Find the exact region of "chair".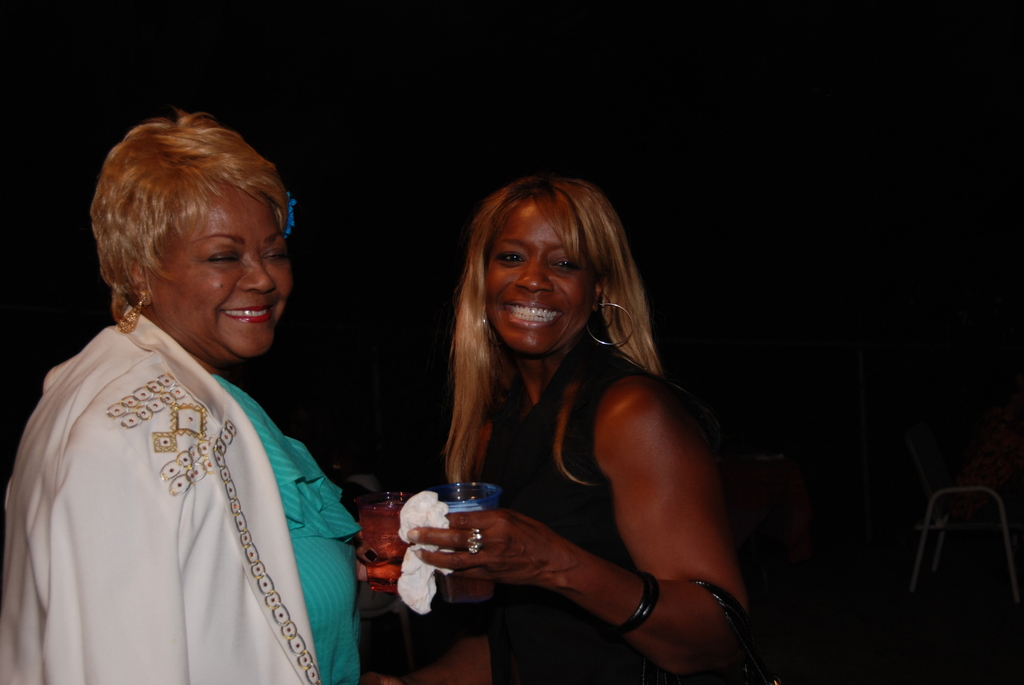
Exact region: [left=885, top=395, right=1020, bottom=607].
